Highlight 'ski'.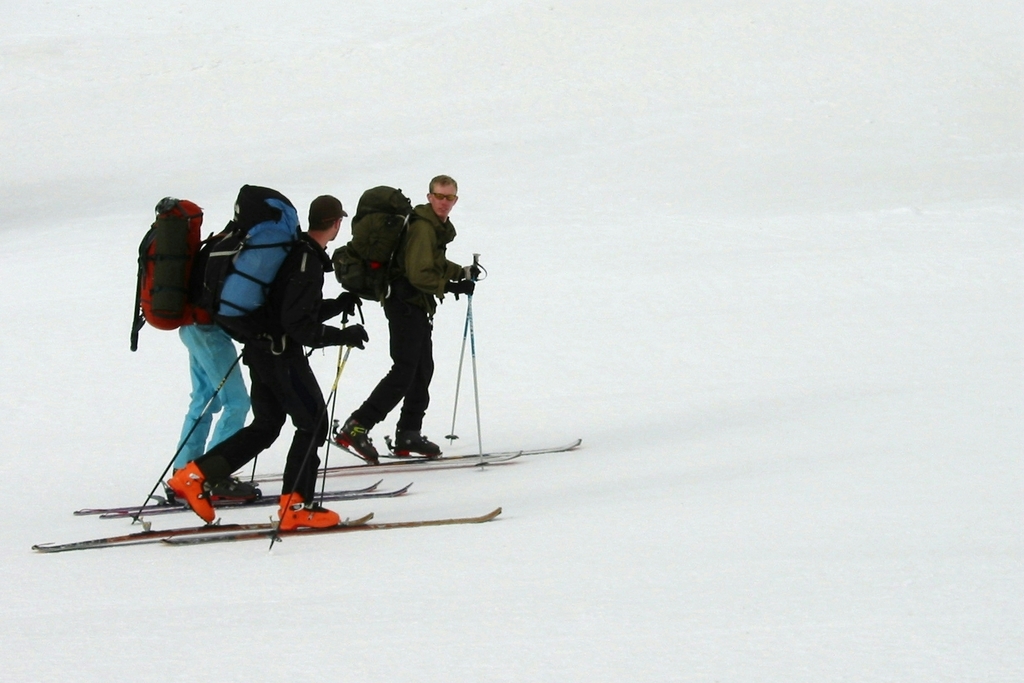
Highlighted region: (left=445, top=438, right=585, bottom=452).
